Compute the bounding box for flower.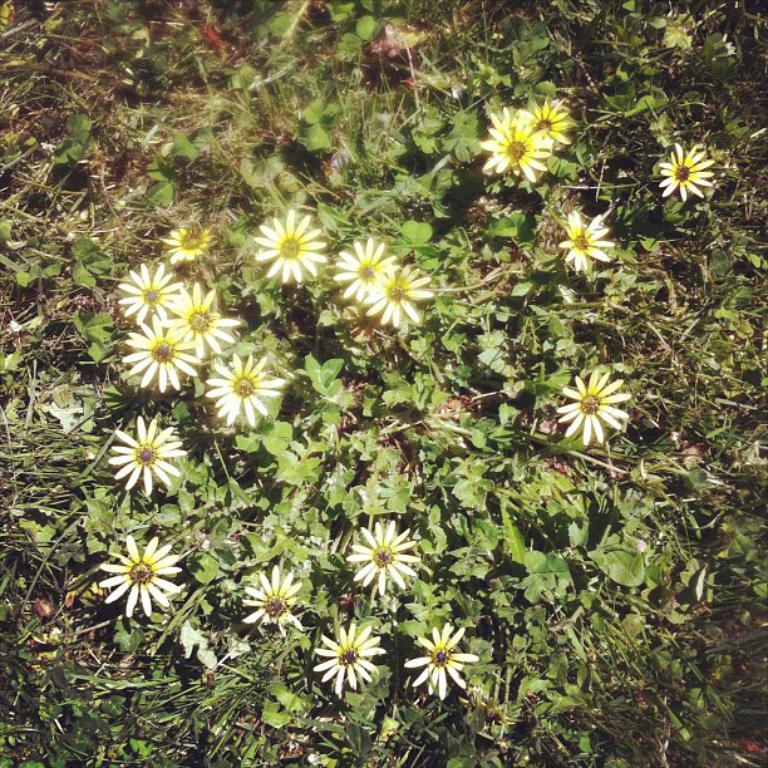
(x1=118, y1=310, x2=201, y2=395).
